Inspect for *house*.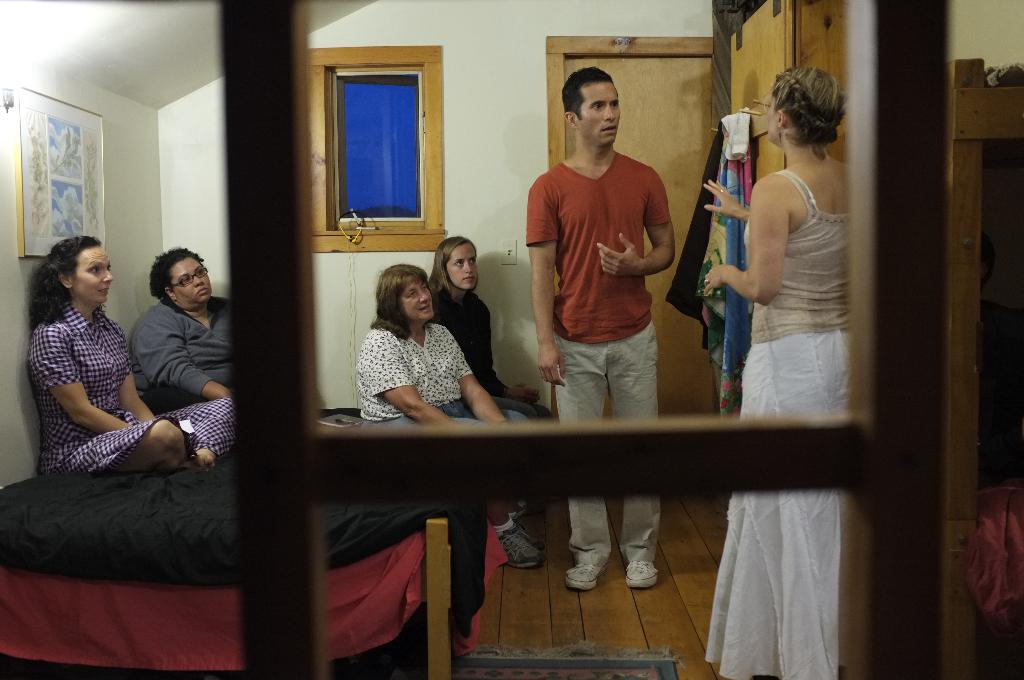
Inspection: box(0, 17, 996, 640).
